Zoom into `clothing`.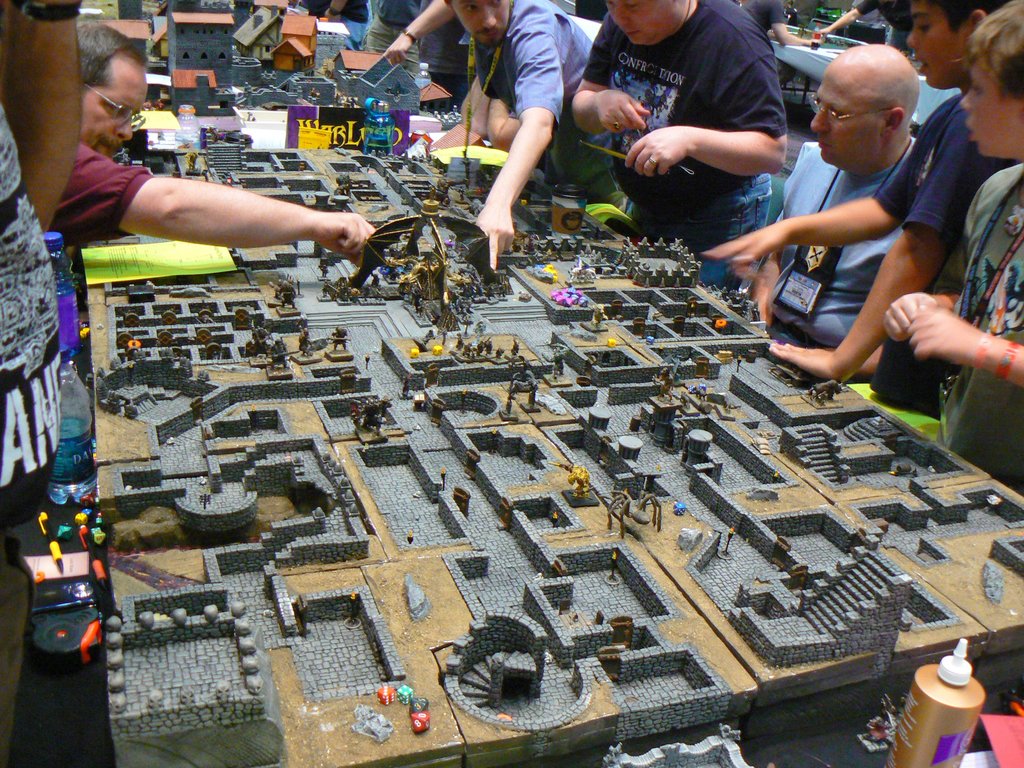
Zoom target: <bbox>365, 0, 419, 73</bbox>.
